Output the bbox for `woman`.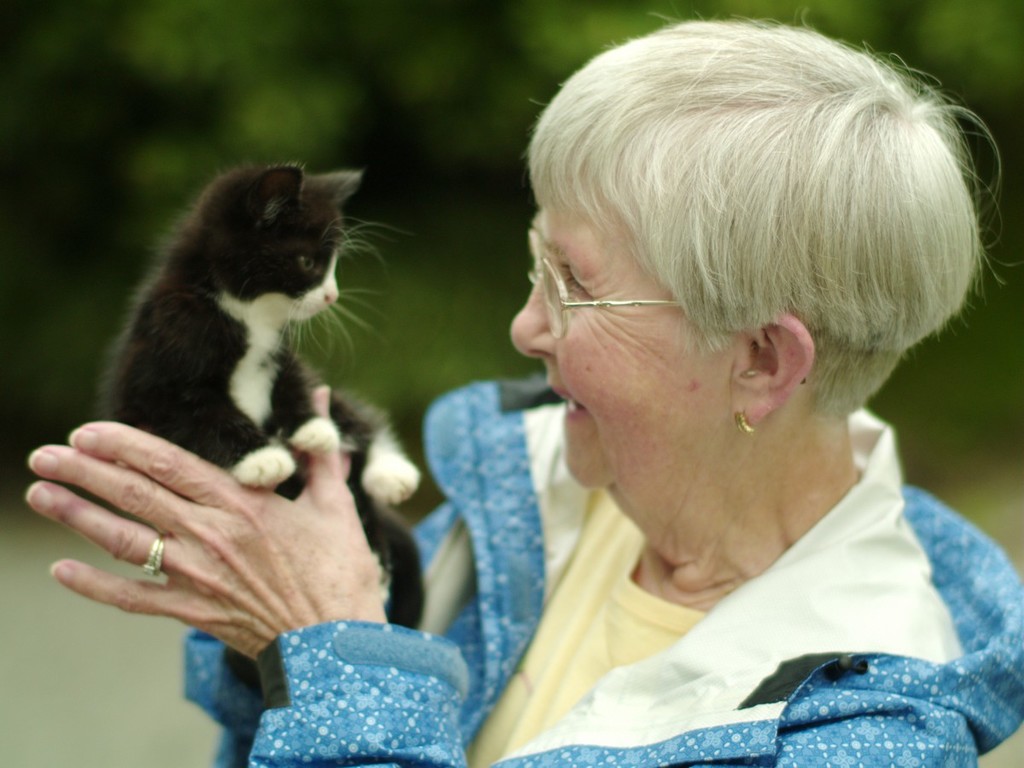
BBox(32, 9, 998, 767).
